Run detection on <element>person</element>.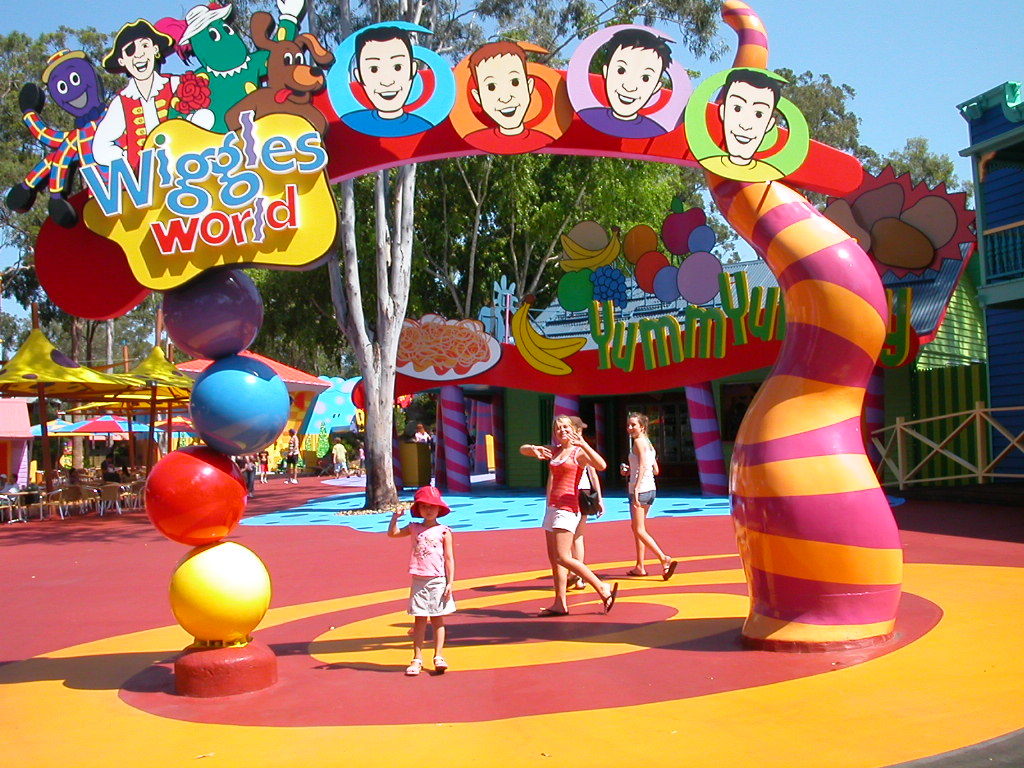
Result: [565, 416, 604, 595].
